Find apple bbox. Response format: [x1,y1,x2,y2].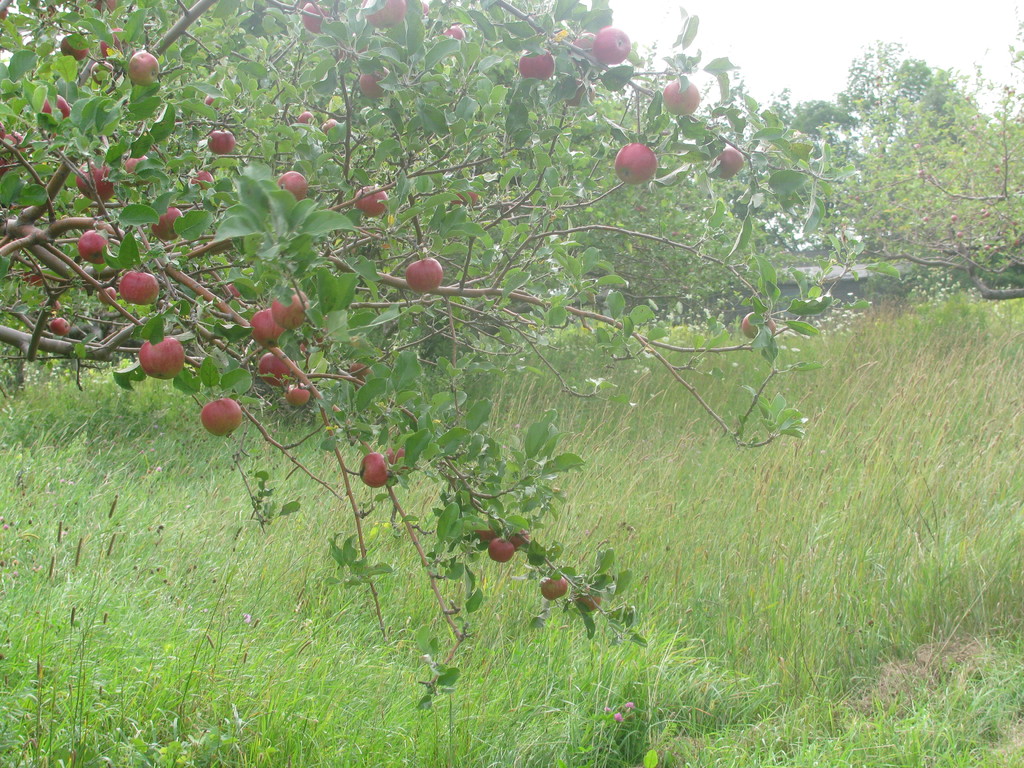
[573,591,600,612].
